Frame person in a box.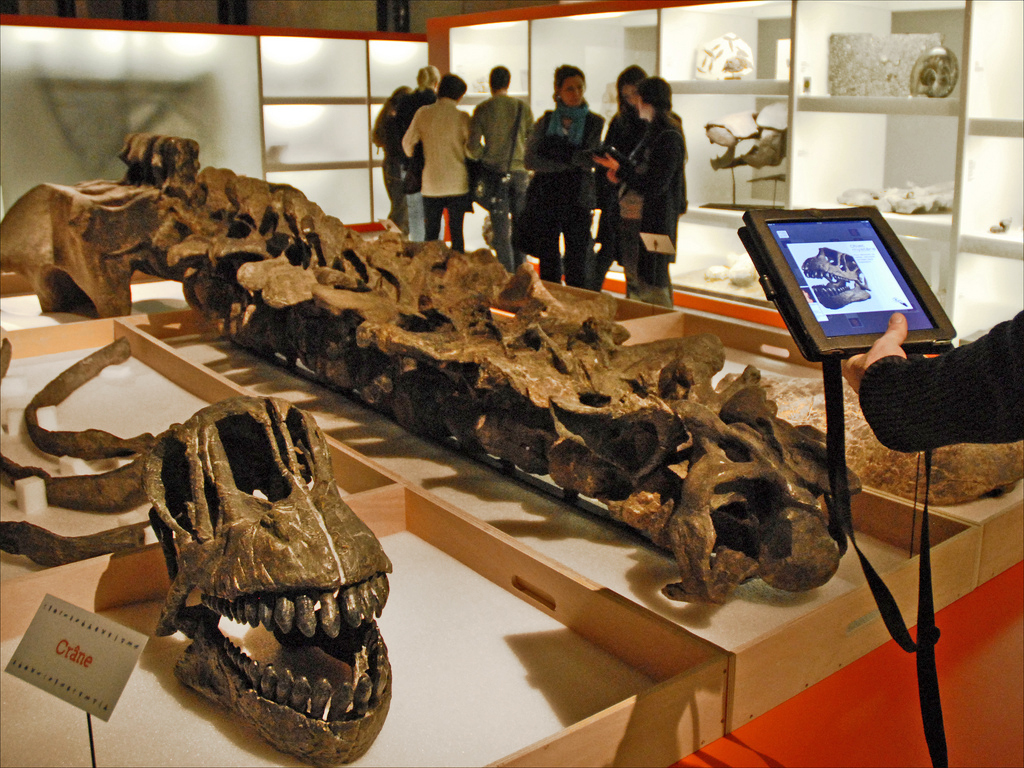
[x1=526, y1=72, x2=608, y2=295].
